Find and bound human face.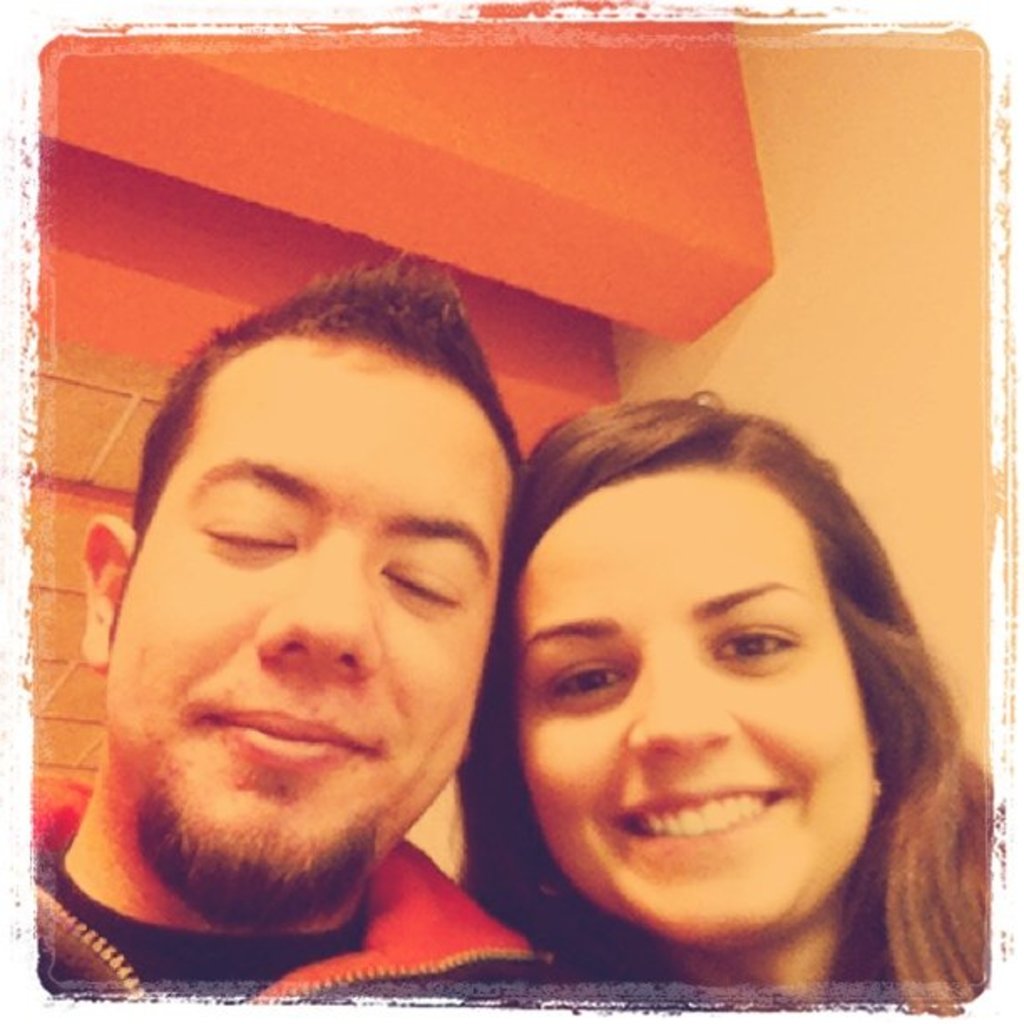
Bound: (104, 360, 515, 895).
